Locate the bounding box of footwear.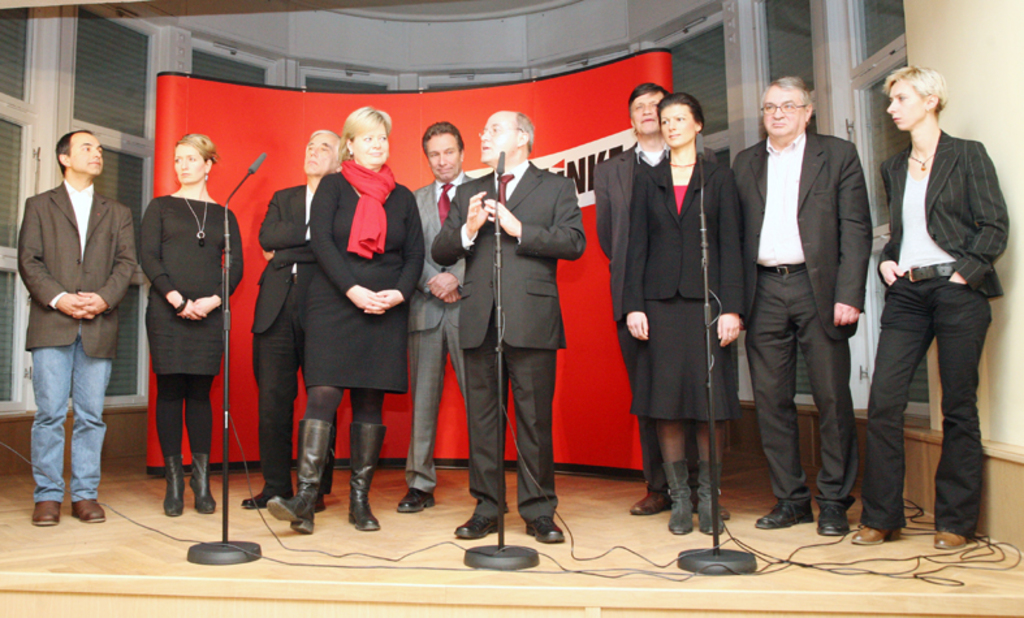
Bounding box: [left=816, top=502, right=852, bottom=535].
